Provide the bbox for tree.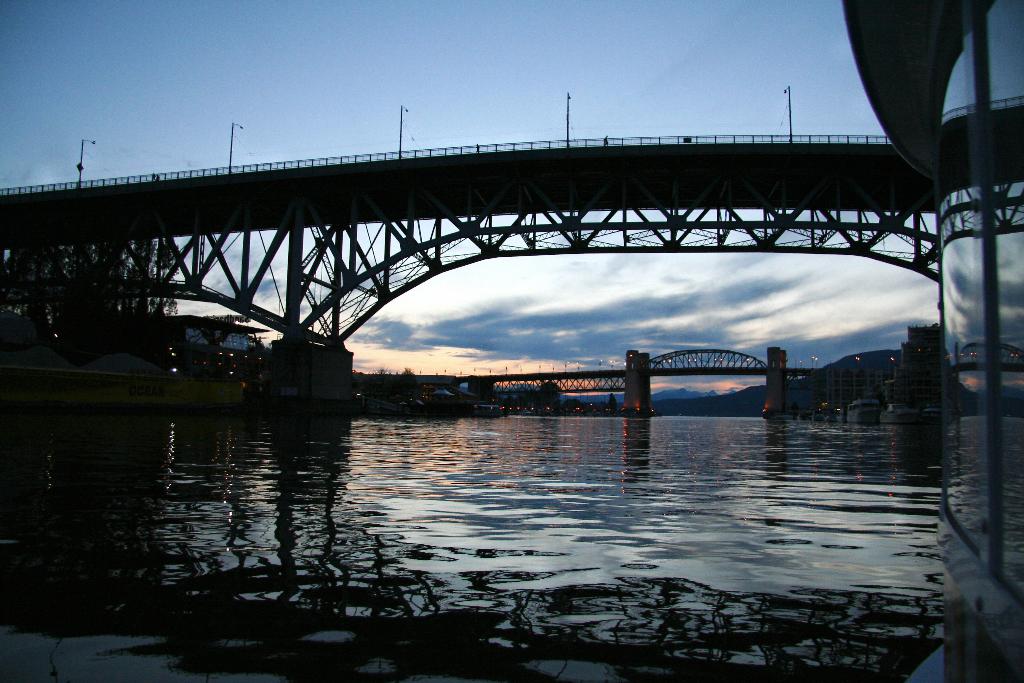
Rect(396, 366, 419, 406).
